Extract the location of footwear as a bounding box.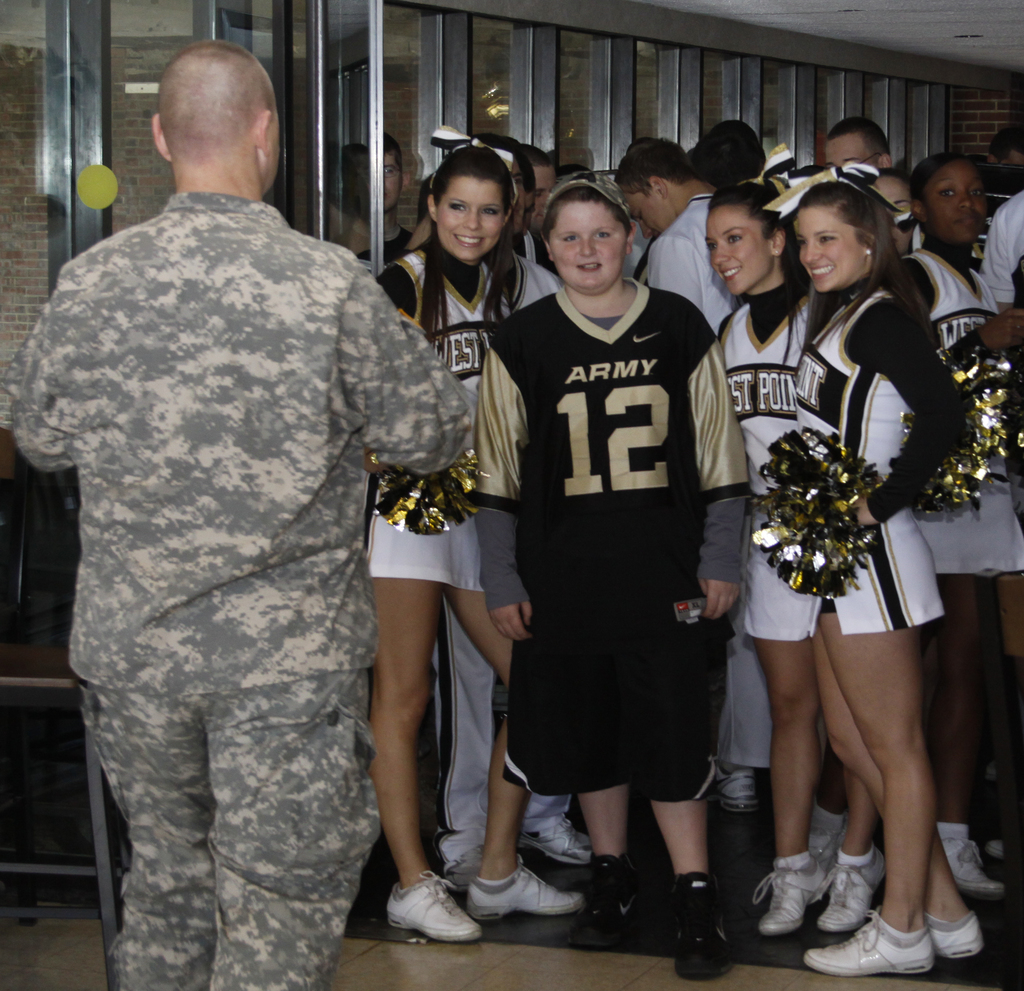
<region>751, 854, 834, 935</region>.
